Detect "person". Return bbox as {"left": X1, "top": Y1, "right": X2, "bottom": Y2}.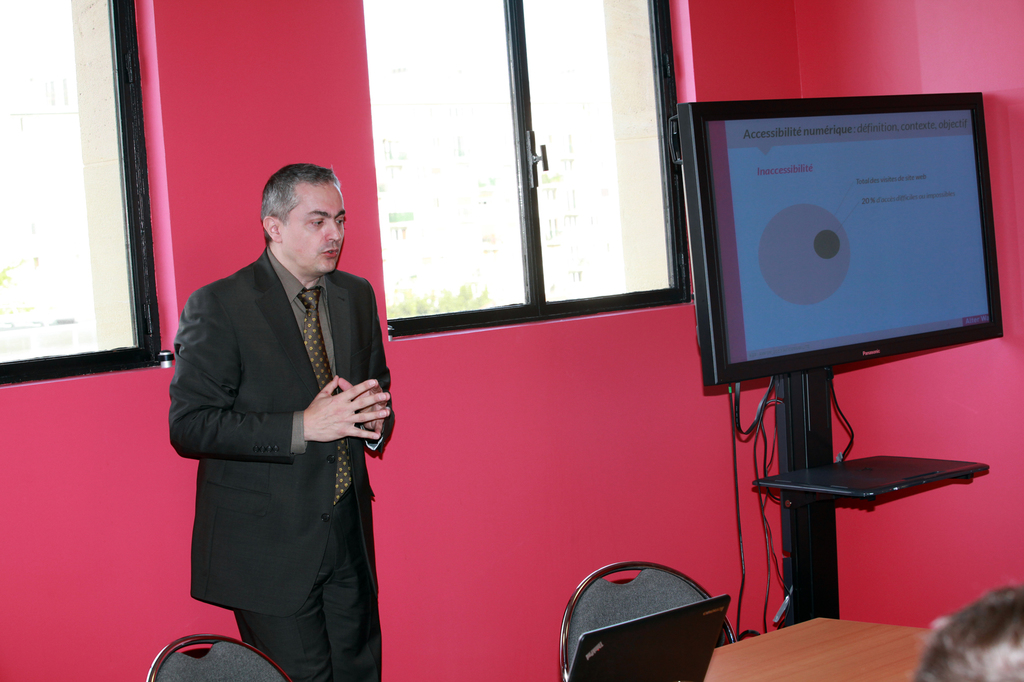
{"left": 165, "top": 161, "right": 399, "bottom": 681}.
